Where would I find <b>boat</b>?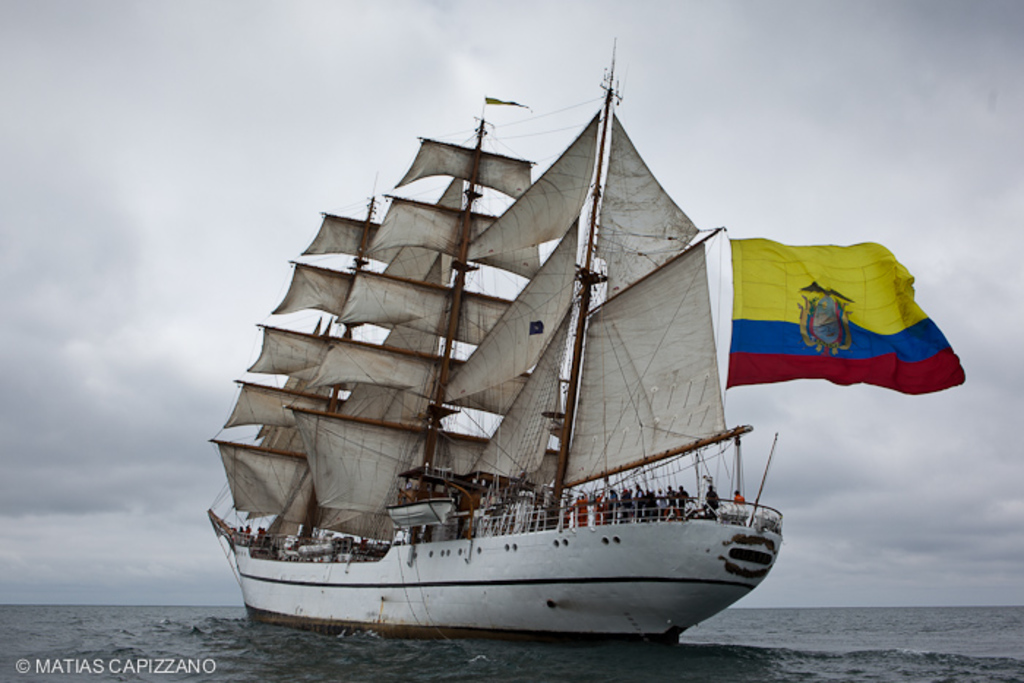
At 206/31/968/652.
